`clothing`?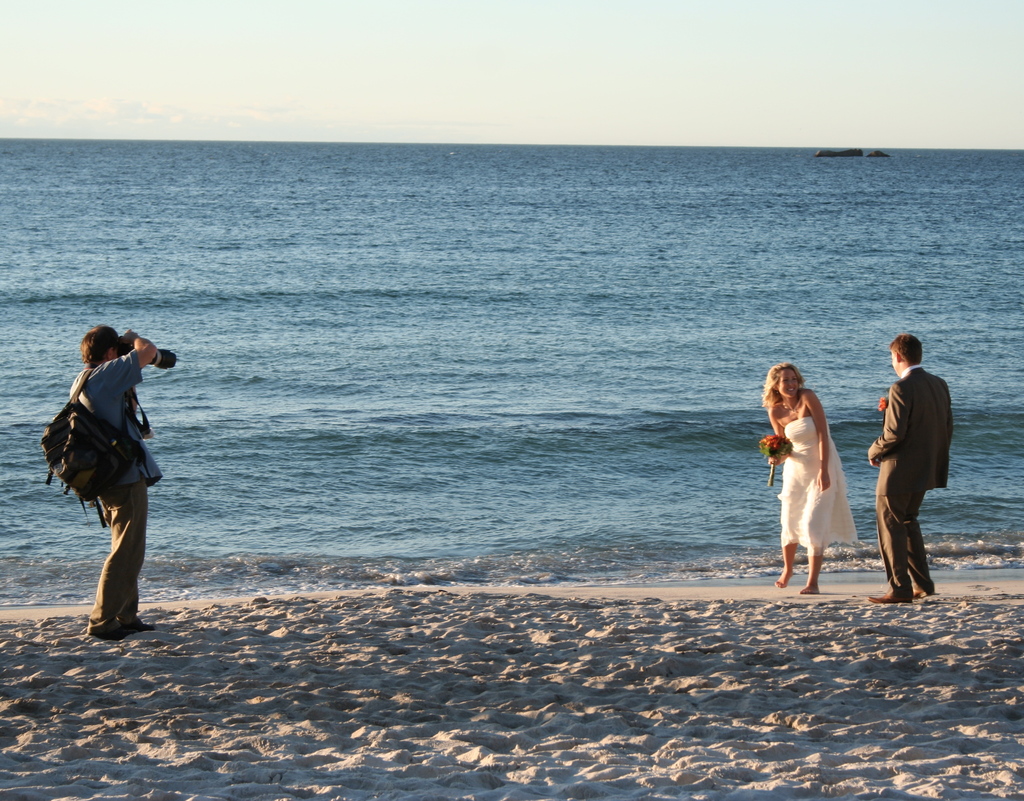
region(774, 415, 863, 554)
